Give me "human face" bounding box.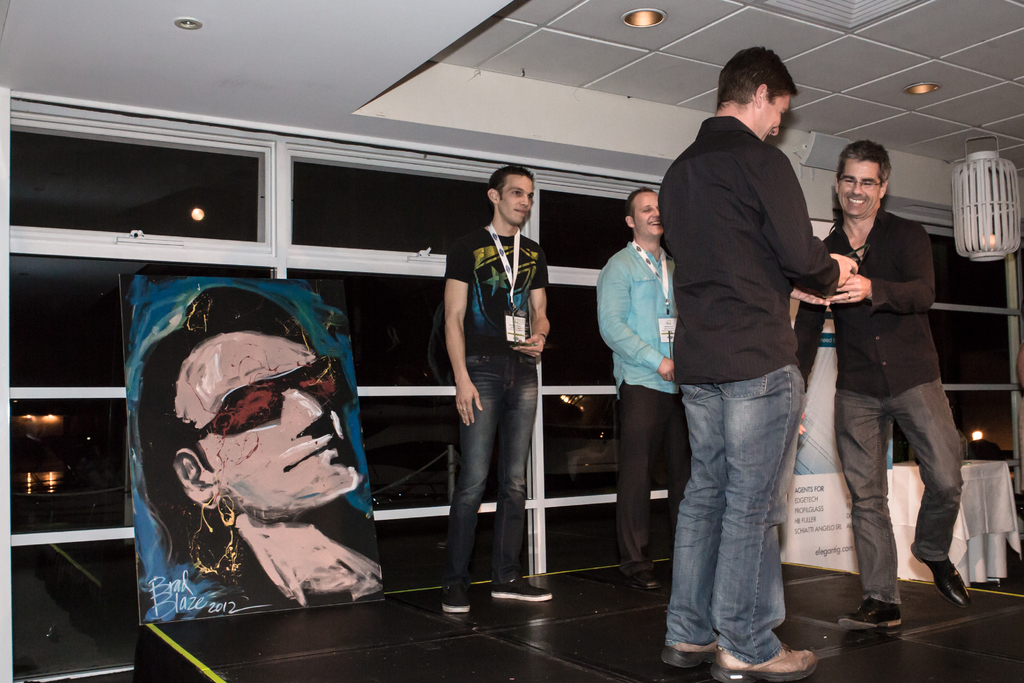
box=[499, 172, 534, 225].
